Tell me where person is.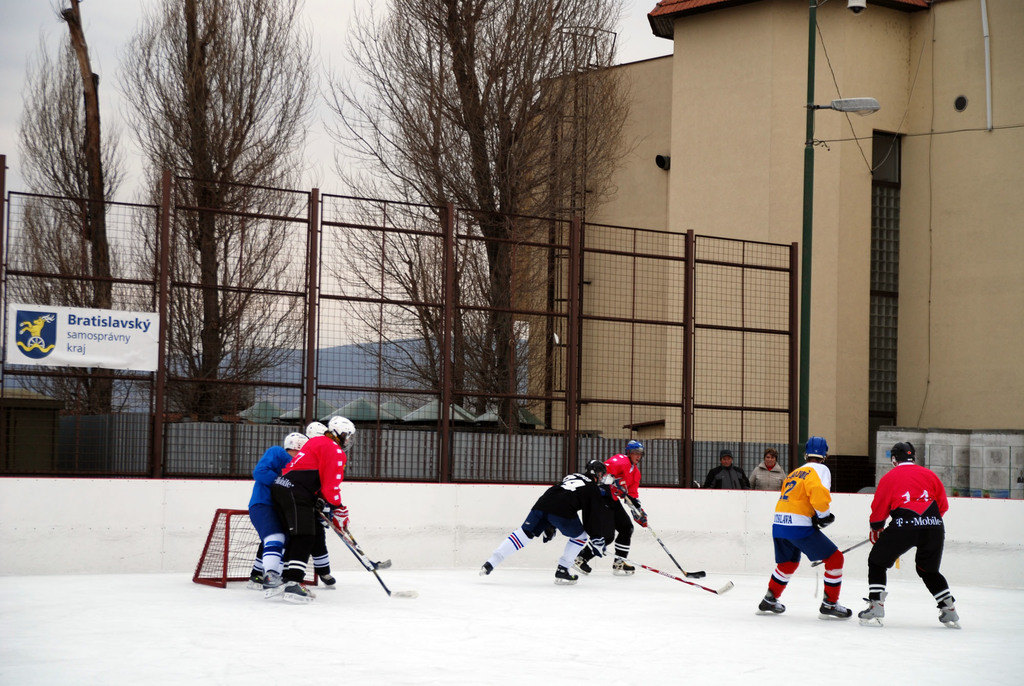
person is at pyautogui.locateOnScreen(476, 452, 616, 582).
